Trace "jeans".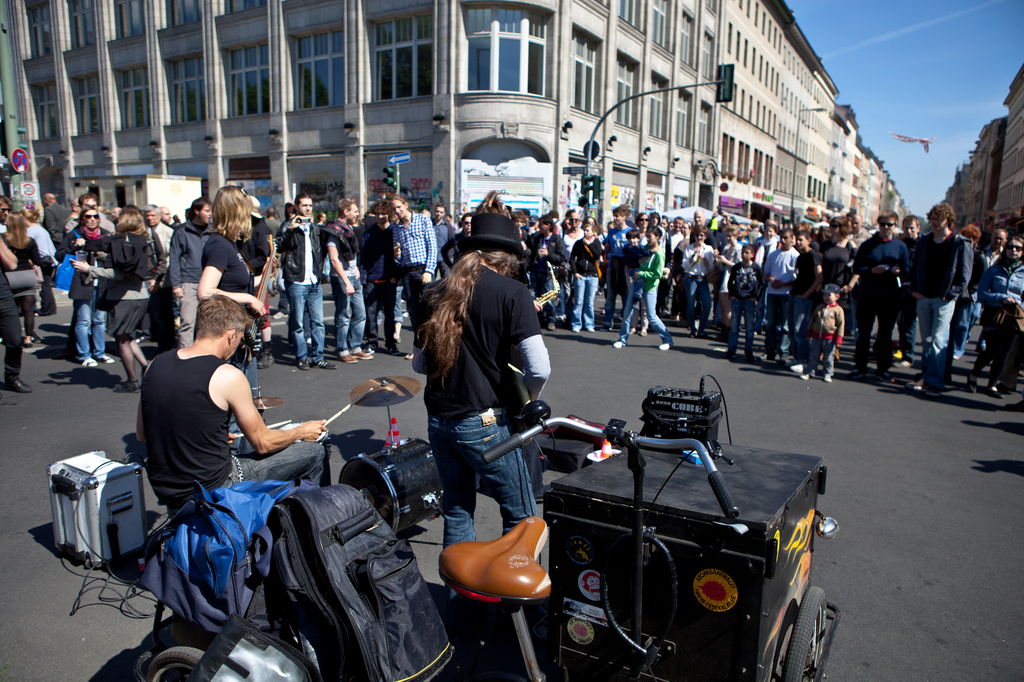
Traced to locate(286, 282, 324, 357).
